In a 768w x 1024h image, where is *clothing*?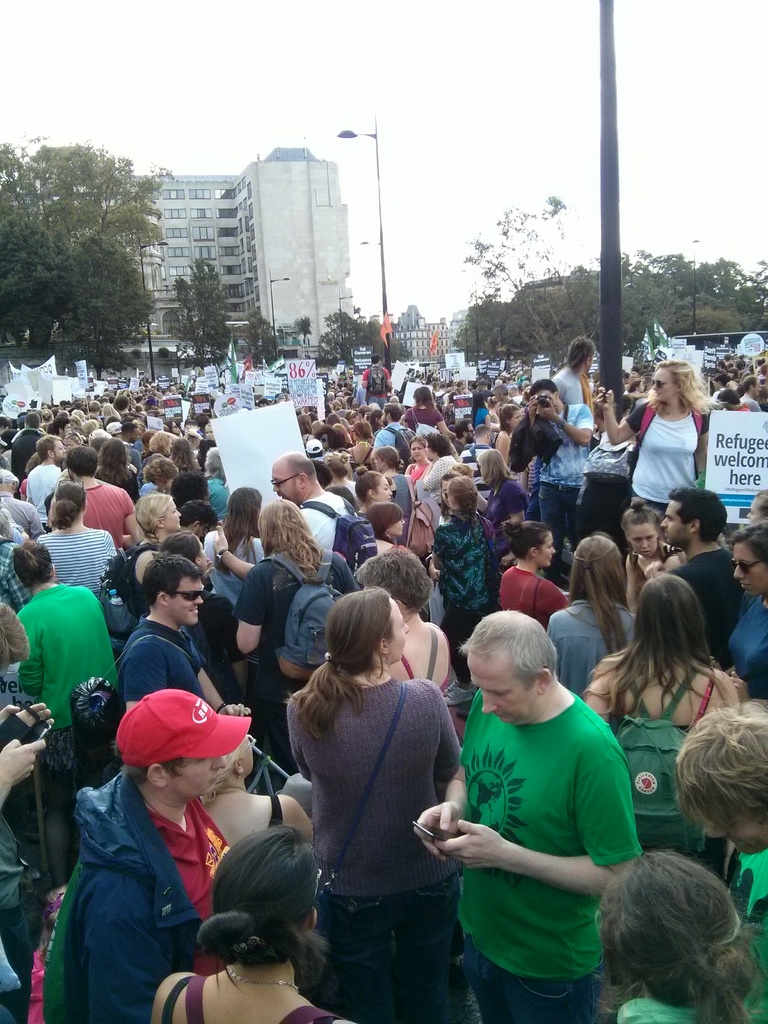
<region>728, 841, 767, 913</region>.
